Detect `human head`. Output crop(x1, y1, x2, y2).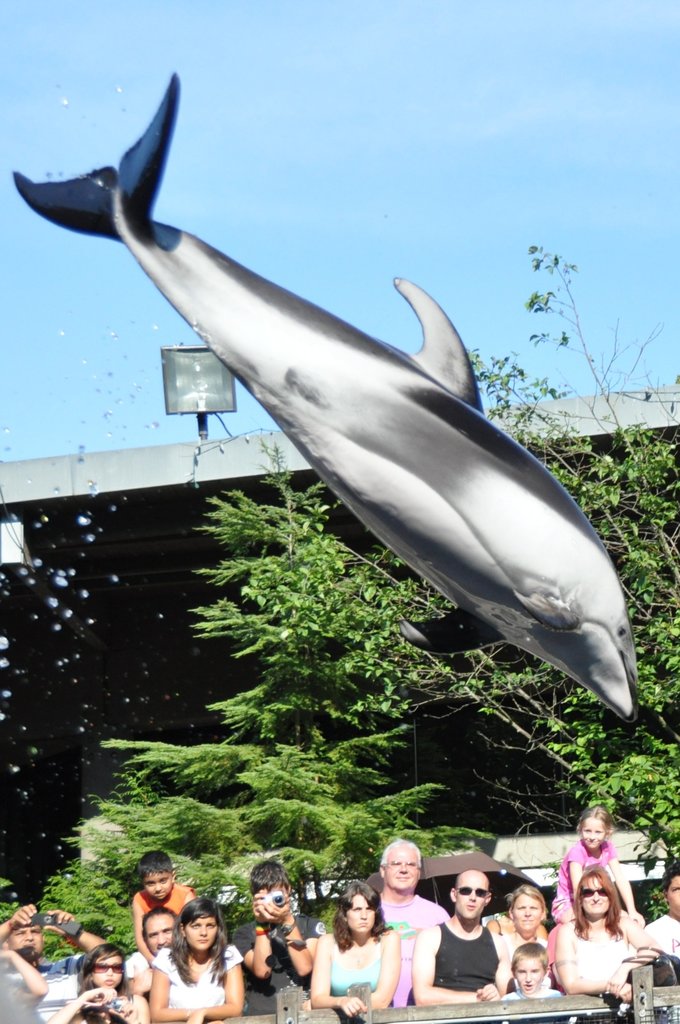
crop(82, 938, 127, 991).
